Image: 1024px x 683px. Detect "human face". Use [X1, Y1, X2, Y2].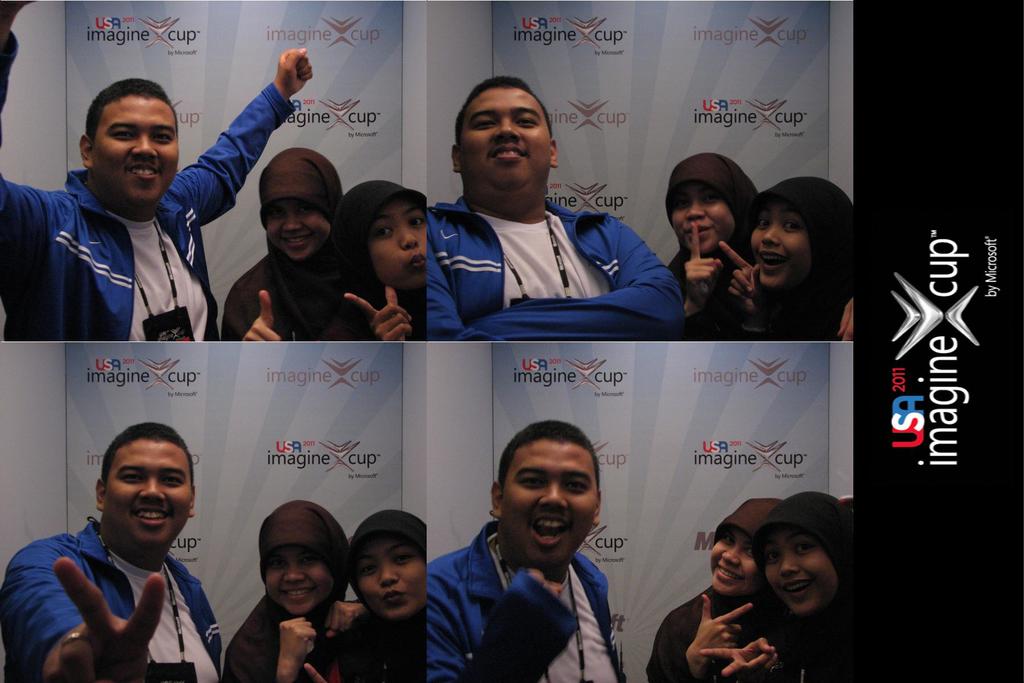
[102, 437, 193, 549].
